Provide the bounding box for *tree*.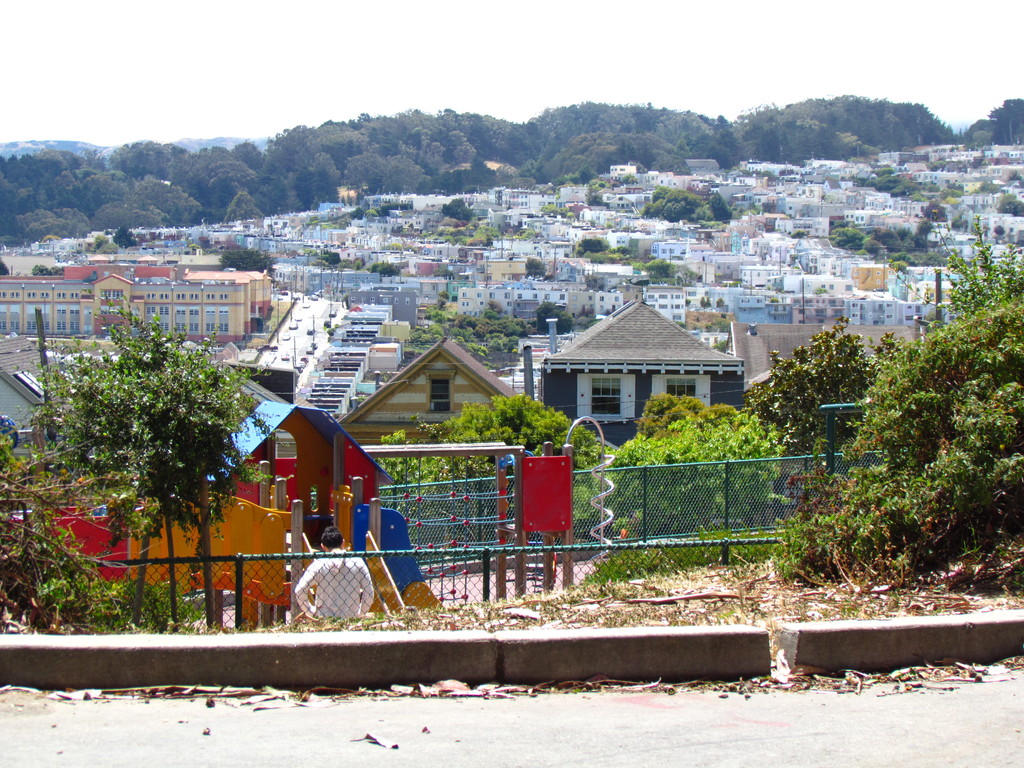
[220,241,271,268].
